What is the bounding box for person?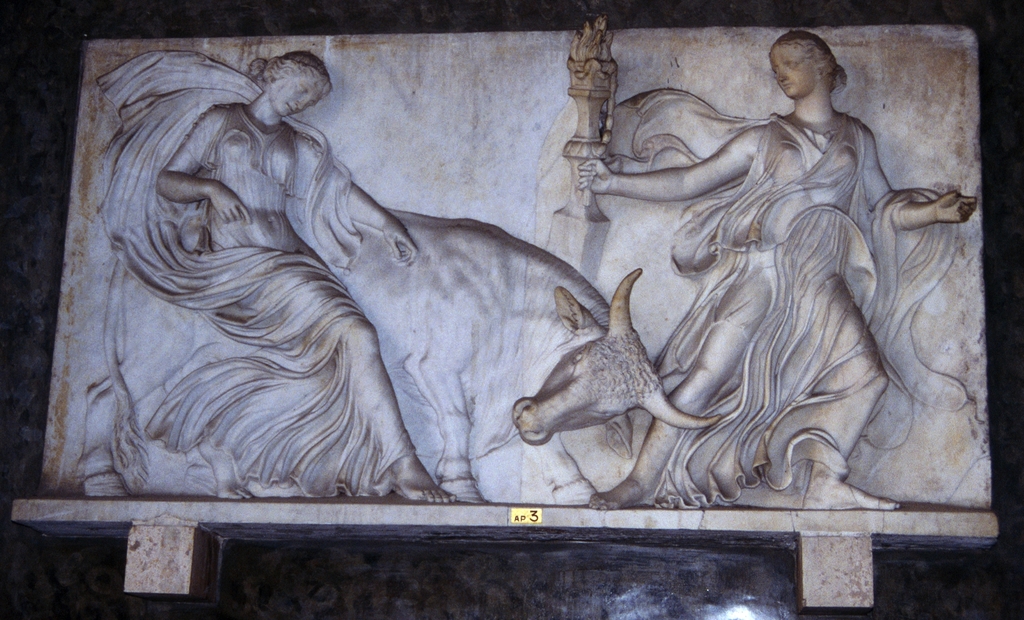
[81, 34, 467, 504].
